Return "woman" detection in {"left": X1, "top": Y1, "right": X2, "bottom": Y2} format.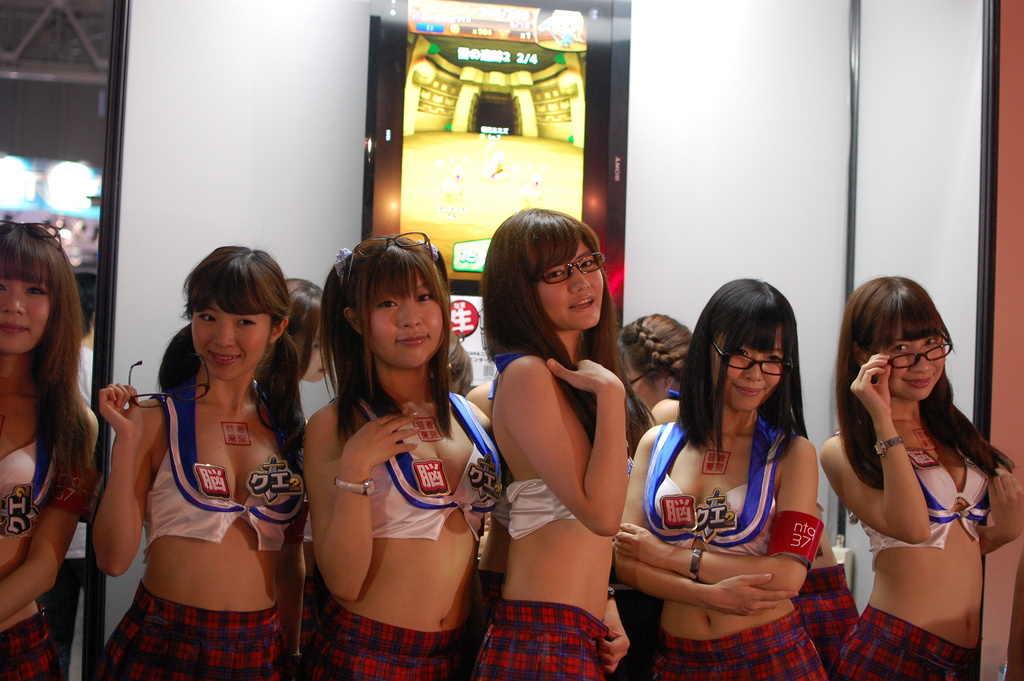
{"left": 441, "top": 335, "right": 473, "bottom": 398}.
